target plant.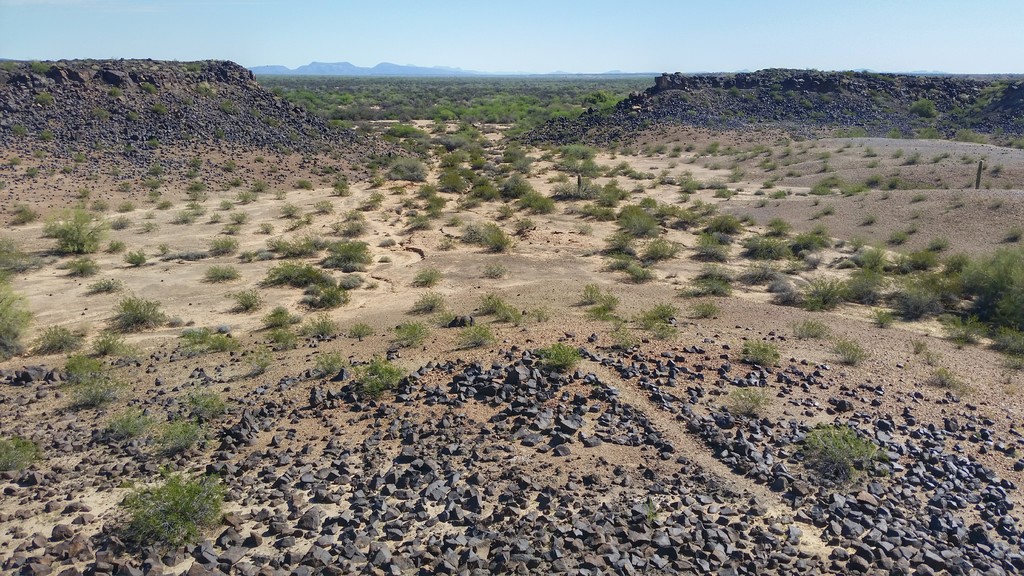
Target region: rect(784, 313, 836, 346).
